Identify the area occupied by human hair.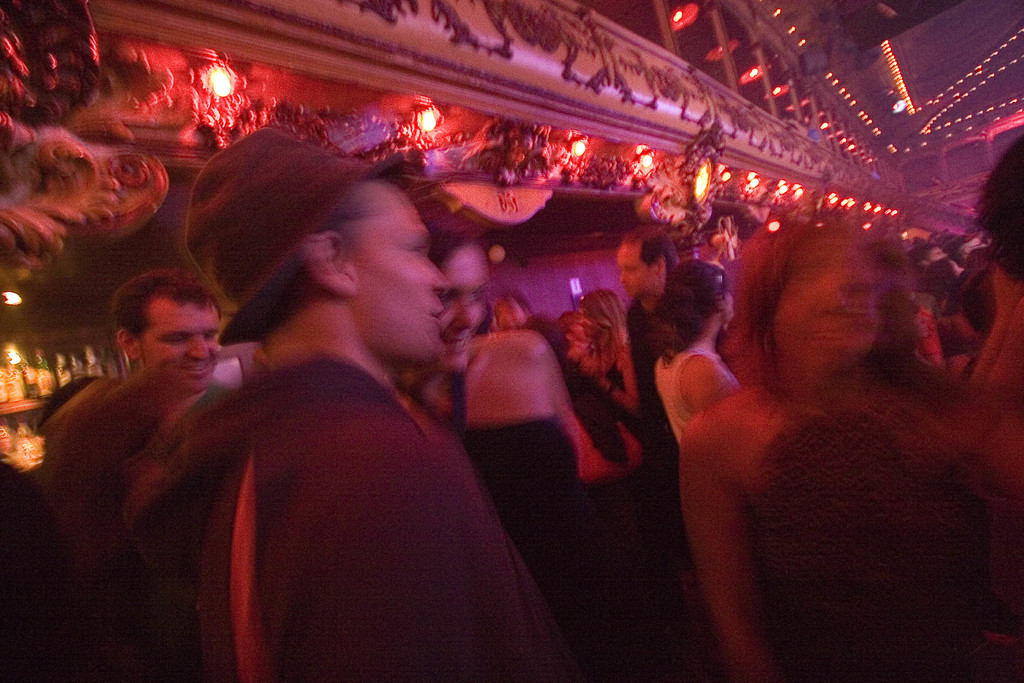
Area: 579:286:626:360.
